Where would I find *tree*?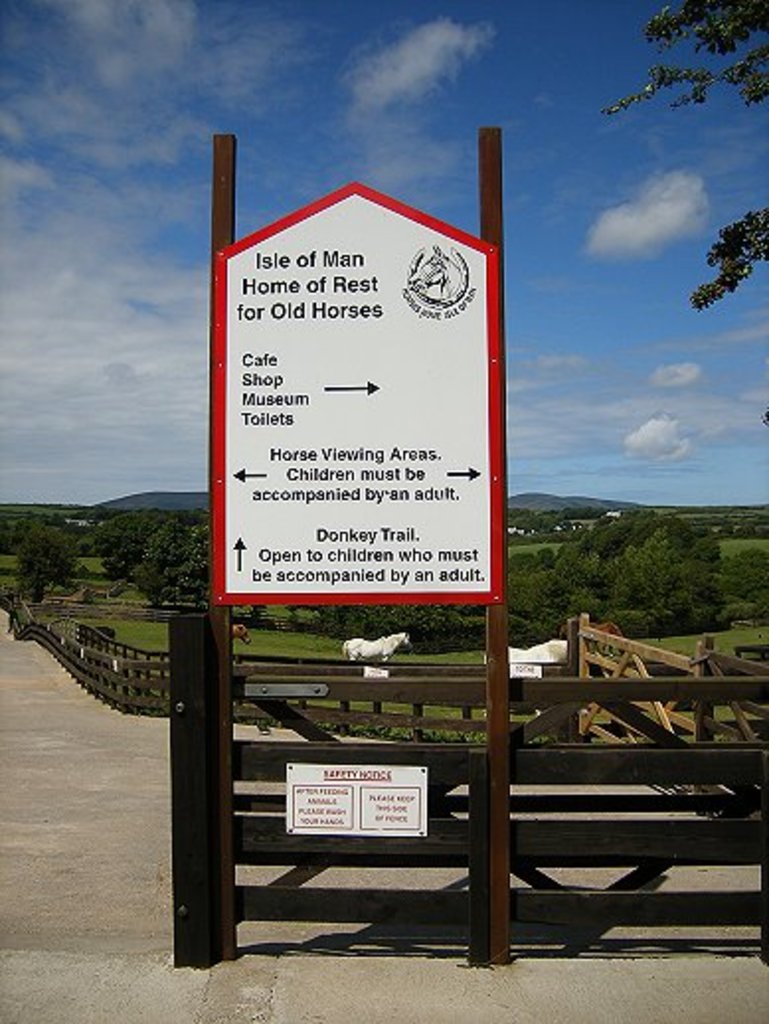
At [left=593, top=0, right=767, bottom=310].
